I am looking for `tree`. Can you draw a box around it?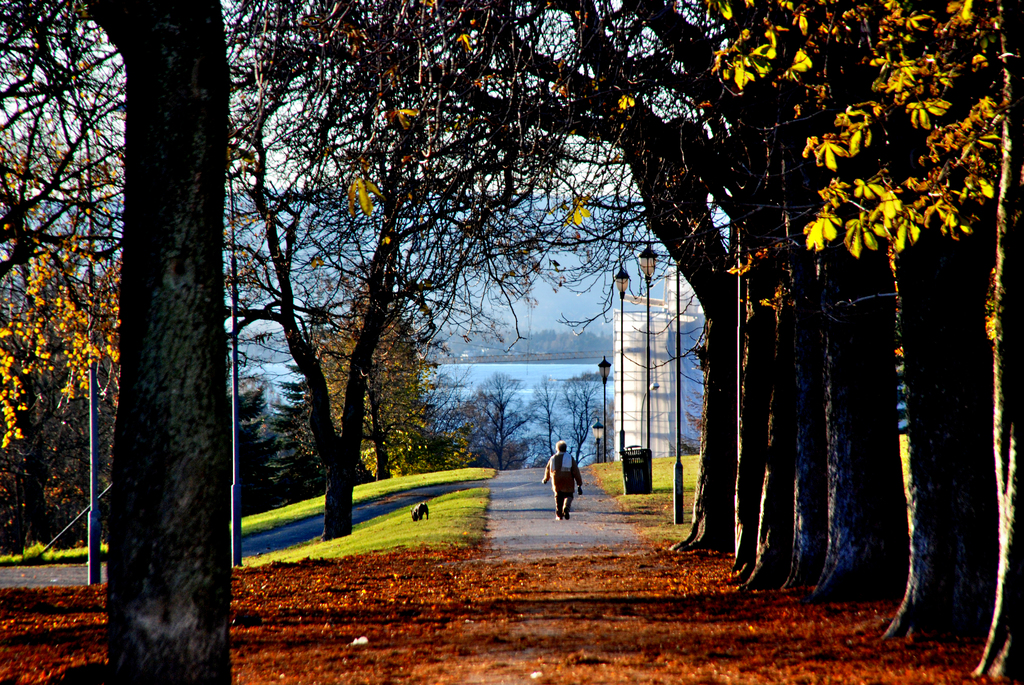
Sure, the bounding box is (197,0,571,564).
